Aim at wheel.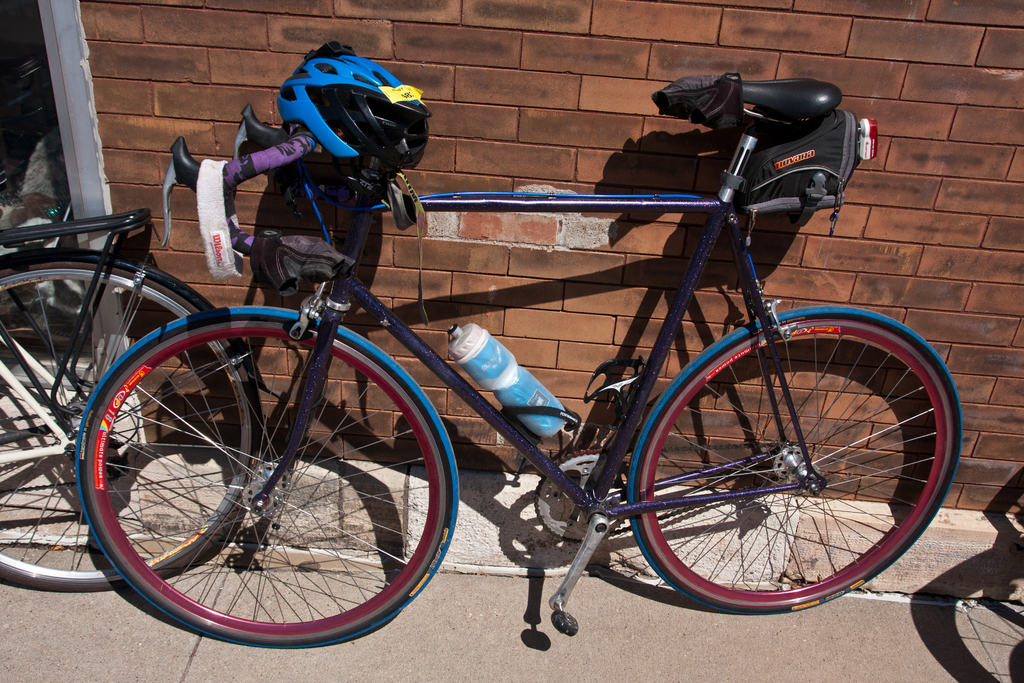
Aimed at locate(76, 320, 450, 646).
